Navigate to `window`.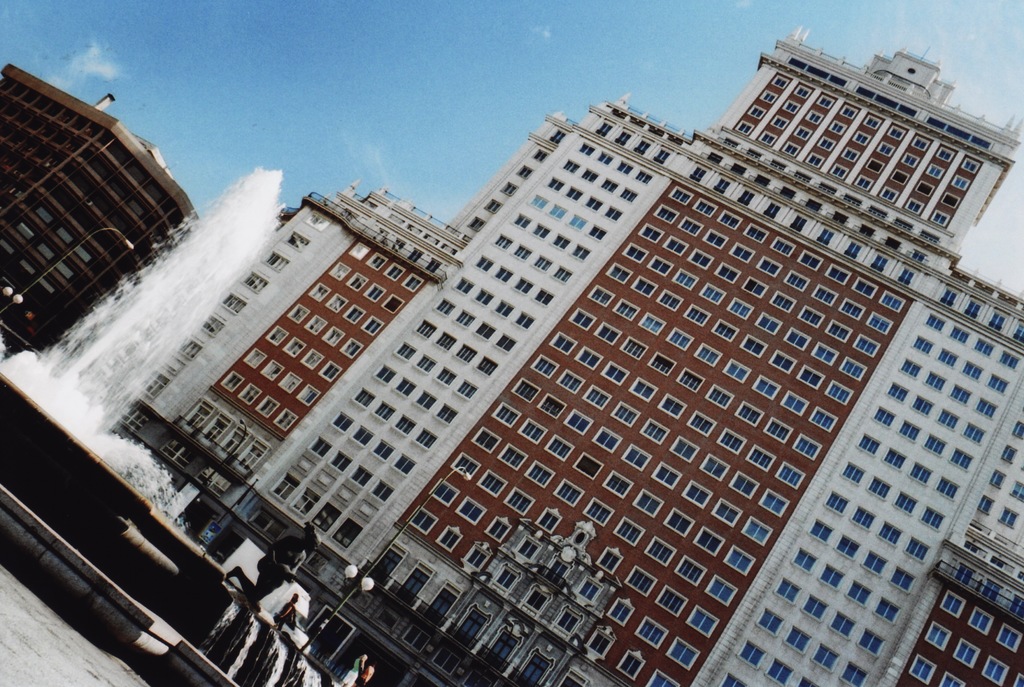
Navigation target: 582/141/594/156.
